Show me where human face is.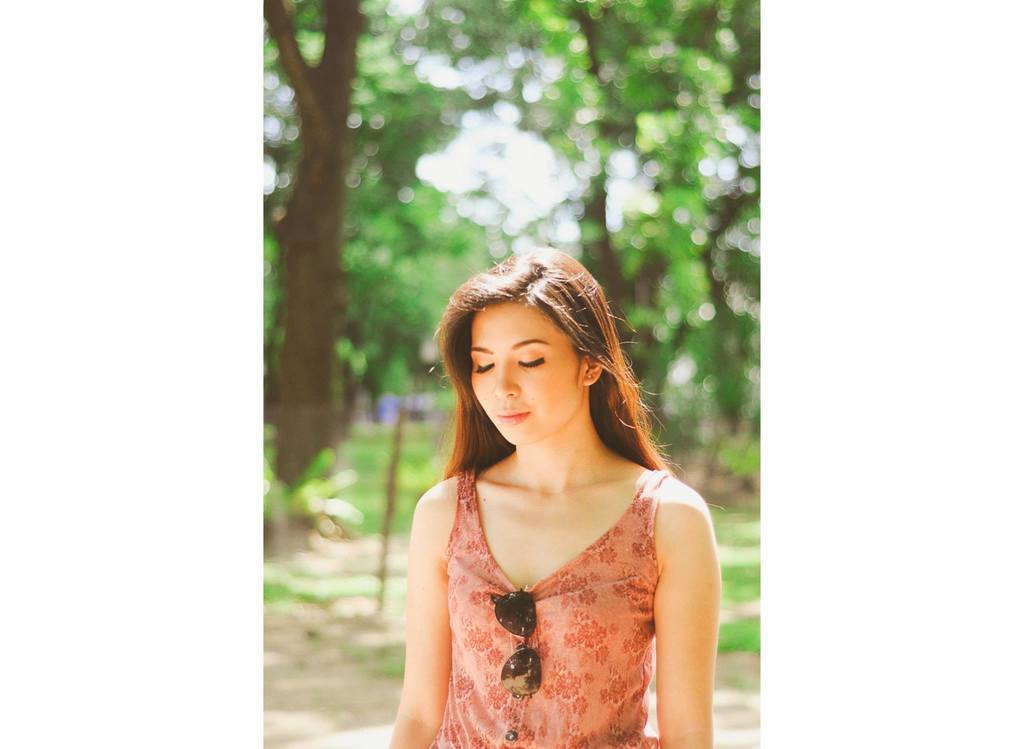
human face is at 464, 293, 573, 447.
